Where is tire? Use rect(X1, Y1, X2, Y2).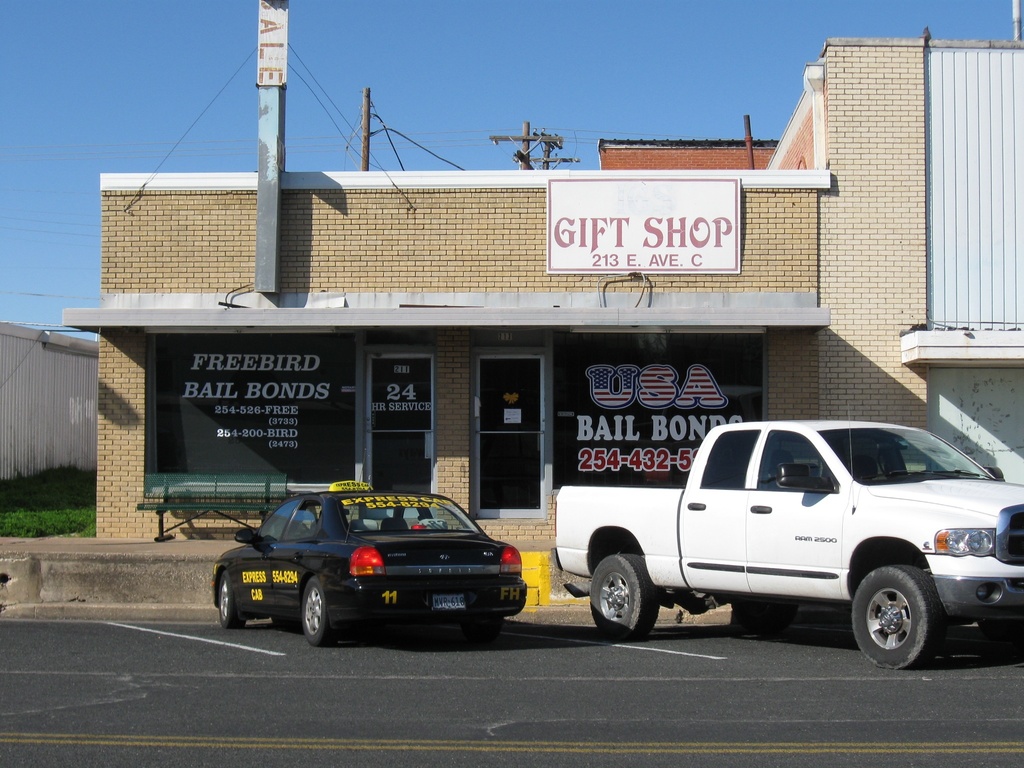
rect(221, 570, 246, 627).
